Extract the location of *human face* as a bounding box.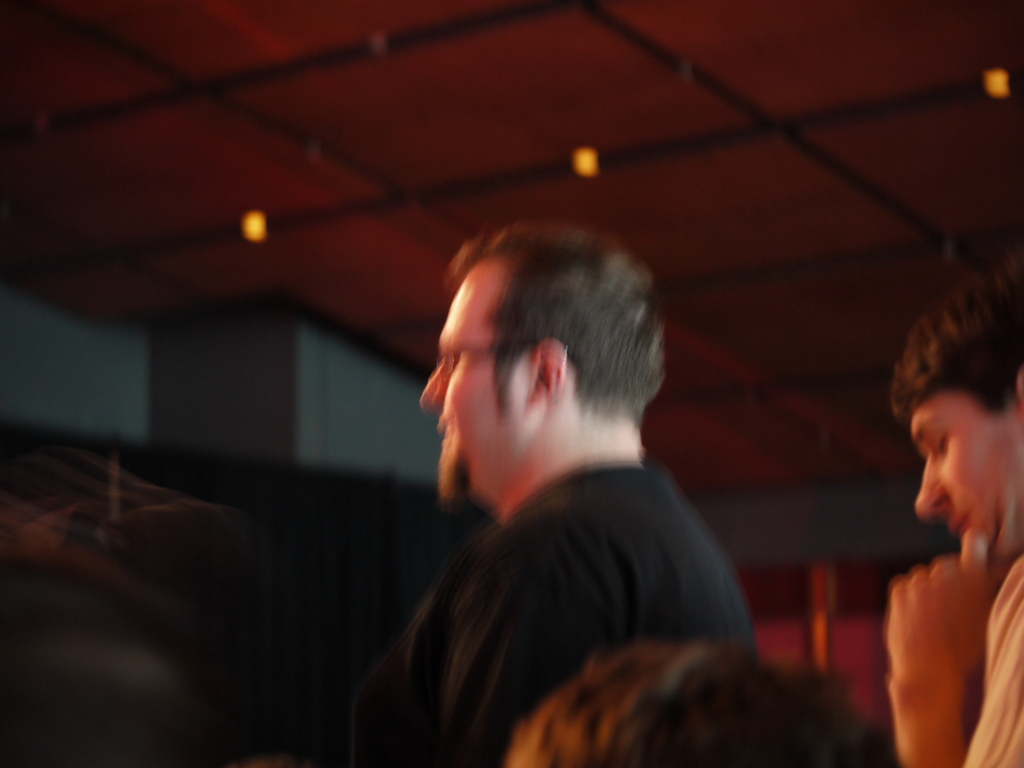
region(419, 257, 538, 501).
